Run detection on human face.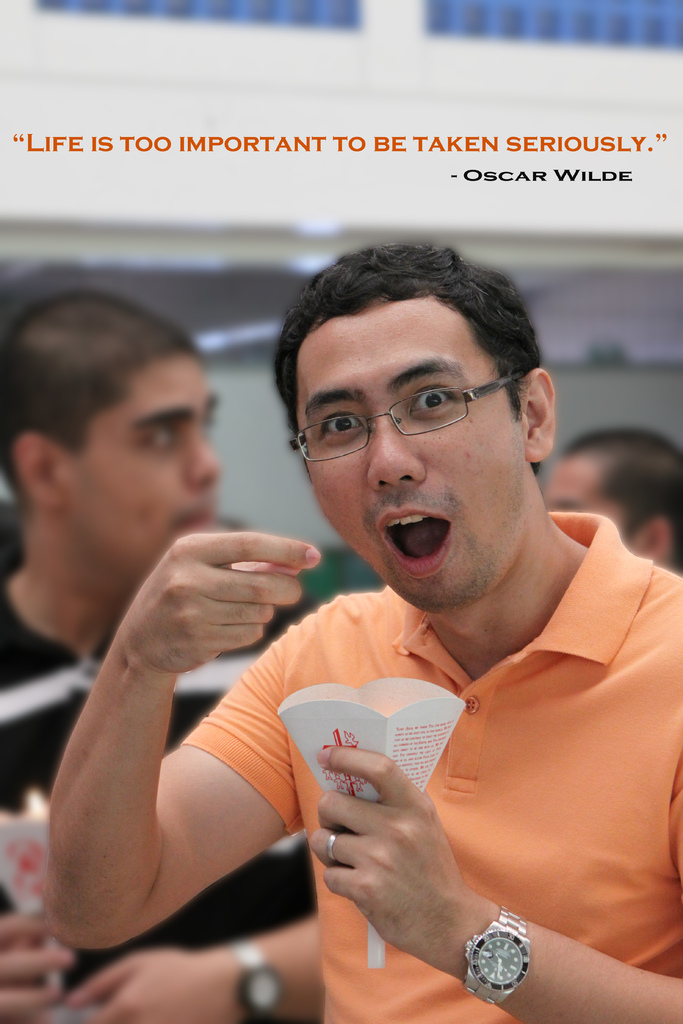
Result: <box>541,451,634,557</box>.
